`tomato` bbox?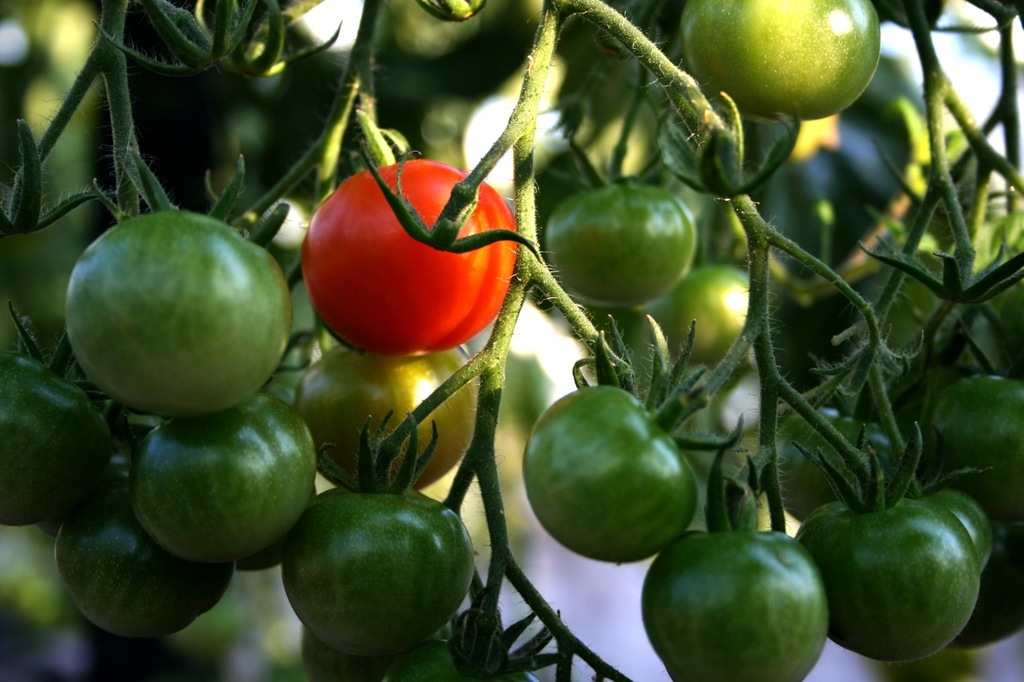
[x1=298, y1=168, x2=516, y2=349]
